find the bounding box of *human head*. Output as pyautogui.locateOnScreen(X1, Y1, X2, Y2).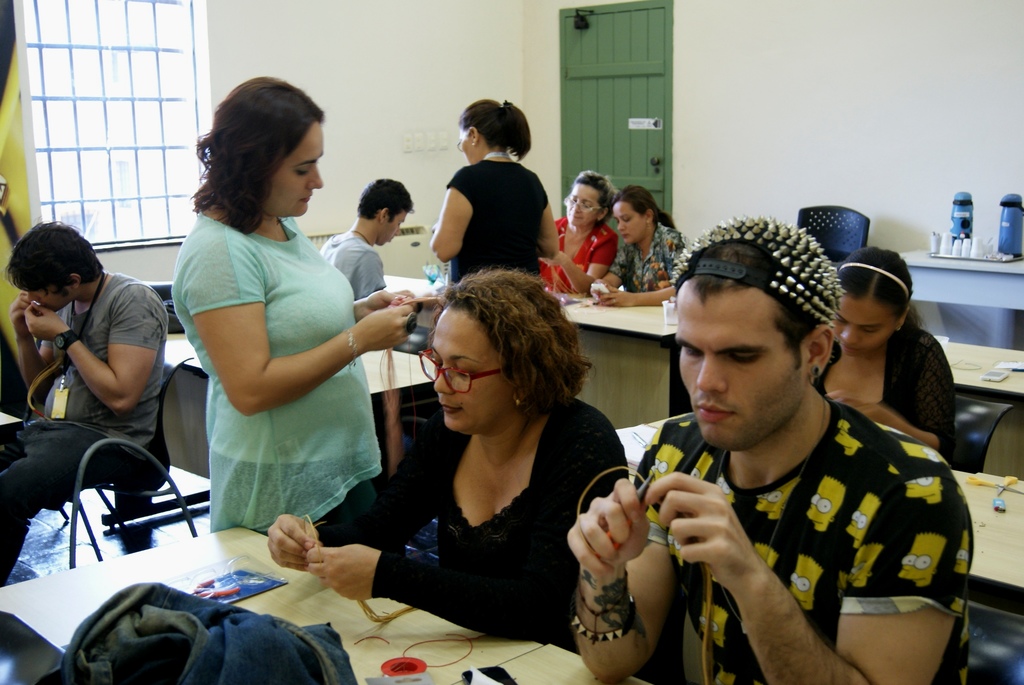
pyautogui.locateOnScreen(458, 95, 514, 161).
